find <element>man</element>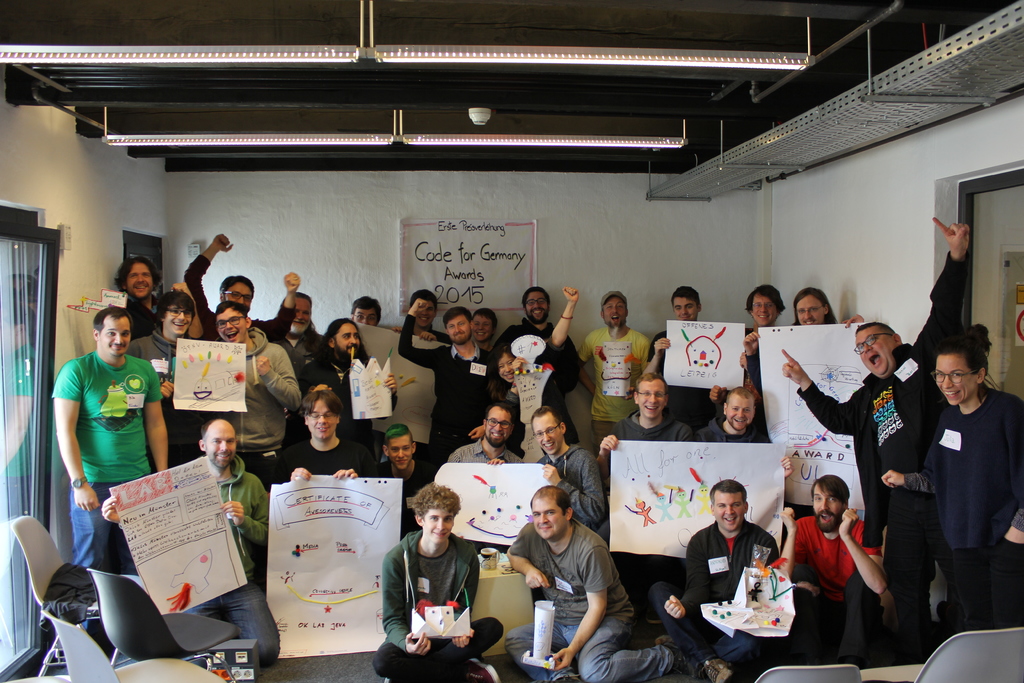
left=370, top=429, right=436, bottom=533
